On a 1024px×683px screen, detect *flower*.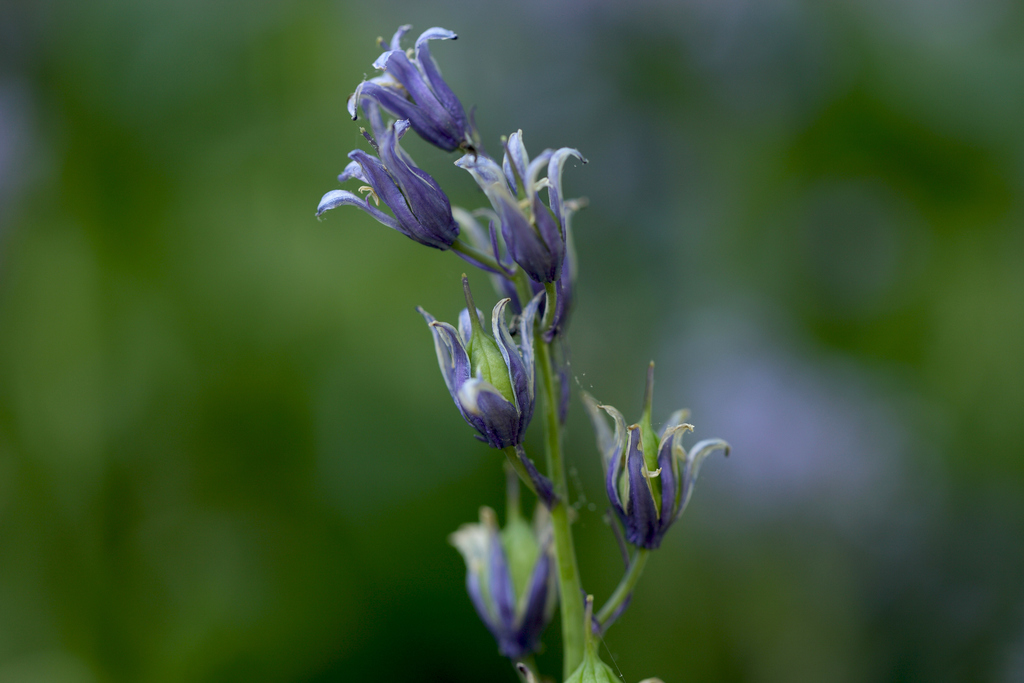
BBox(428, 294, 549, 467).
